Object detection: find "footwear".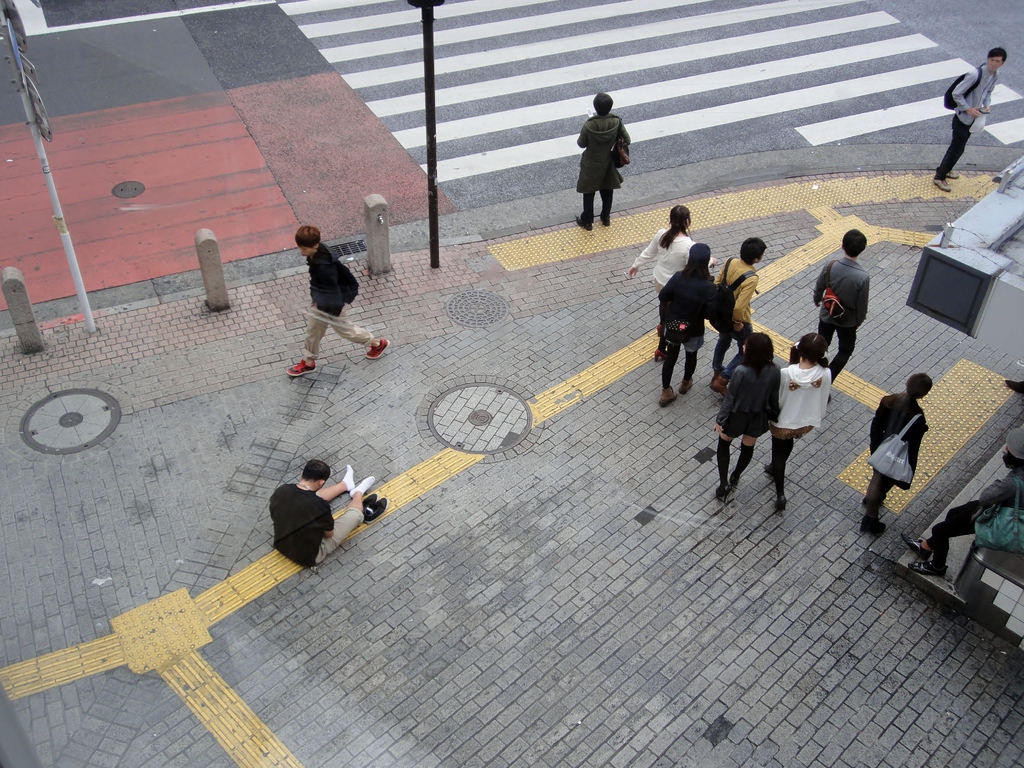
x1=860 y1=520 x2=887 y2=530.
